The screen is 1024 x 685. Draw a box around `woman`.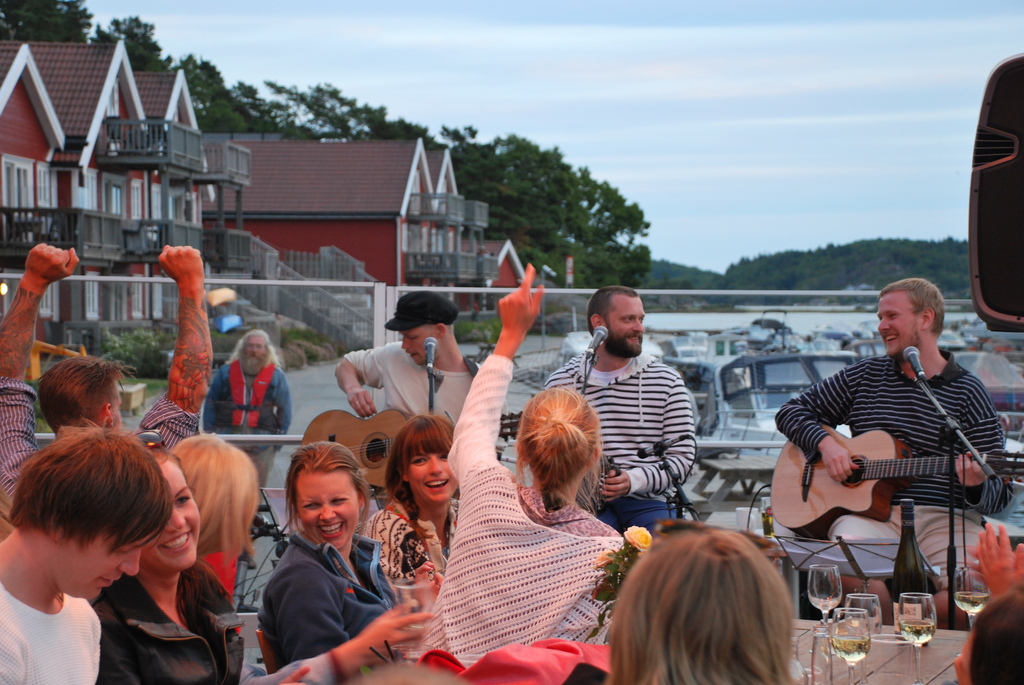
crop(948, 581, 1023, 679).
